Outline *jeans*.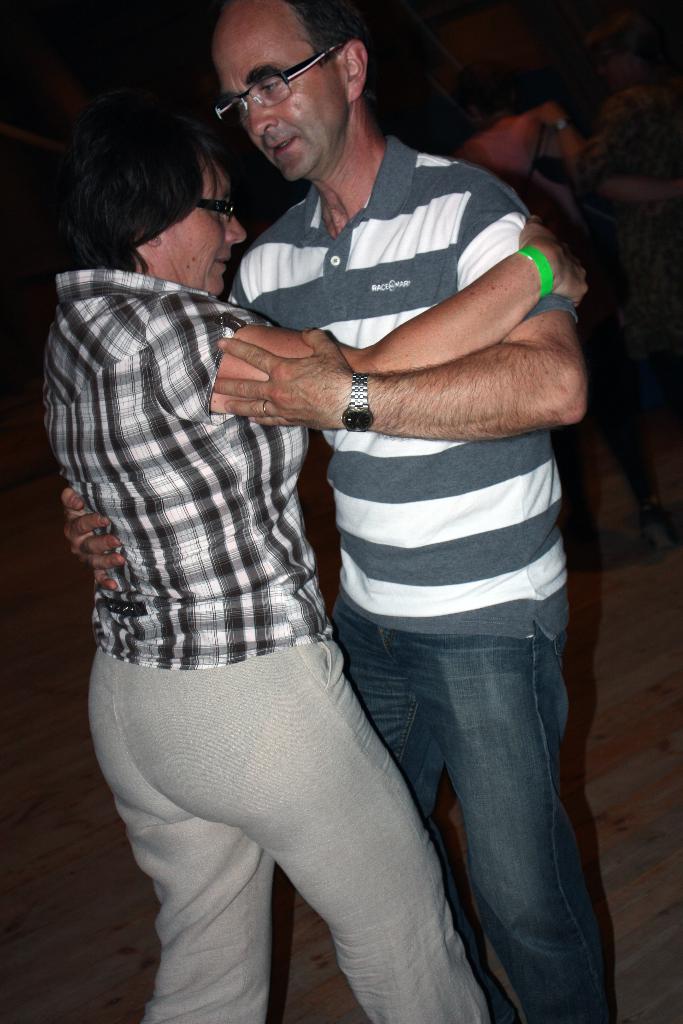
Outline: BBox(326, 584, 621, 1007).
